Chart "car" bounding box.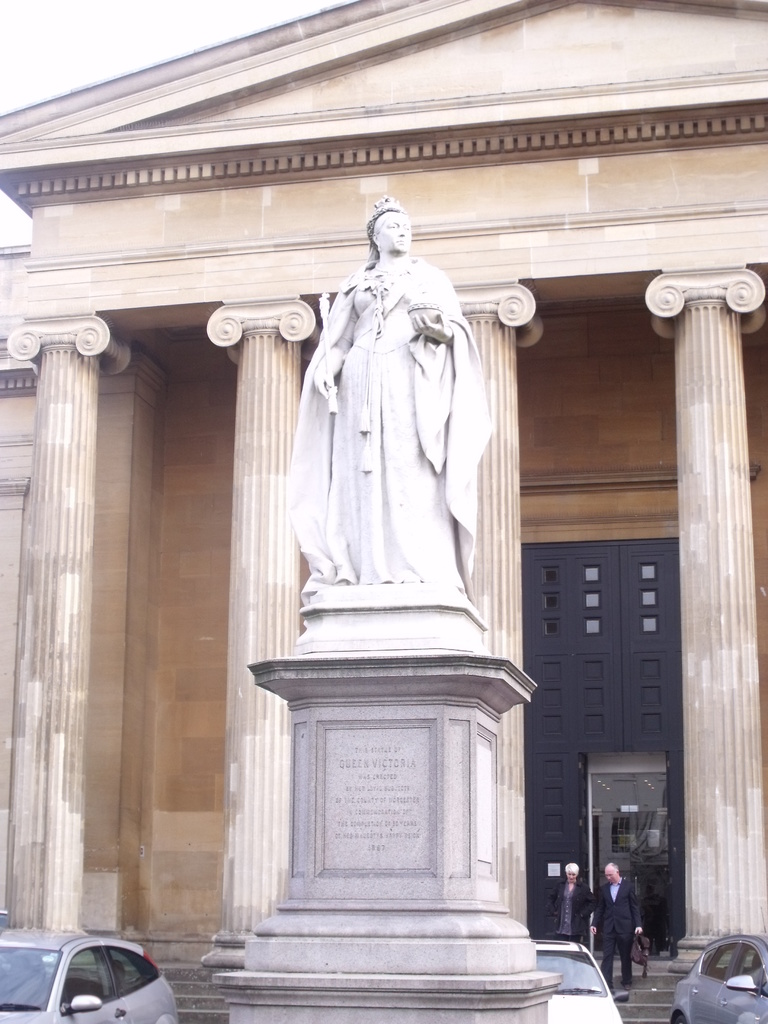
Charted: [0, 927, 179, 1023].
